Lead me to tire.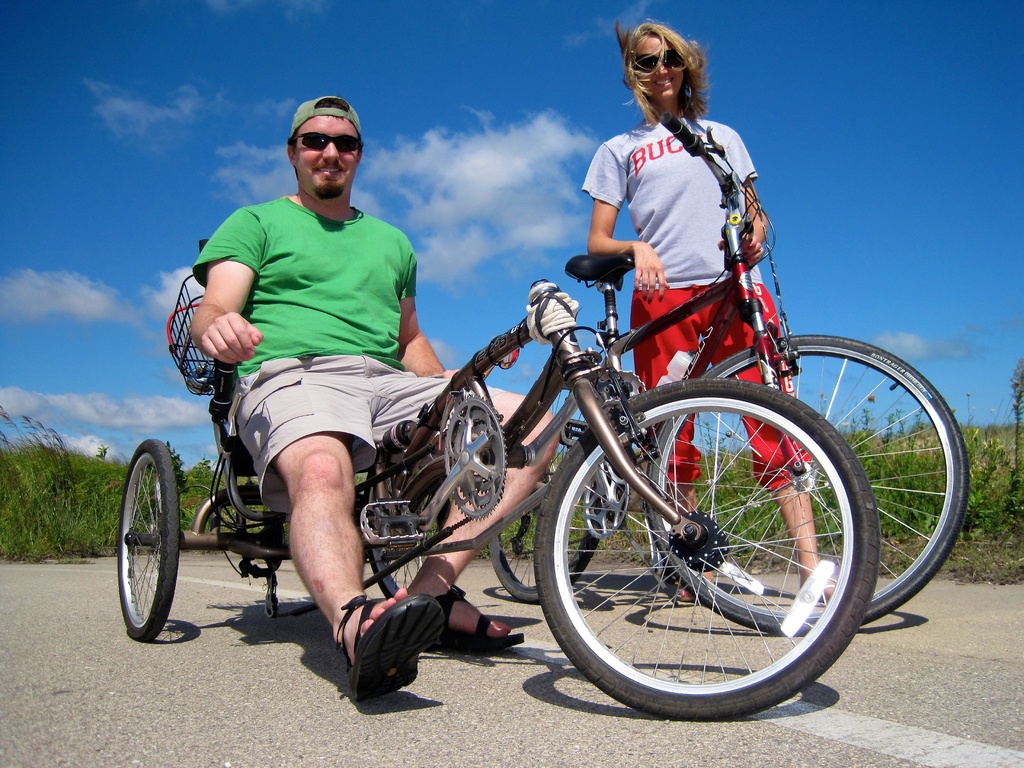
Lead to Rect(118, 438, 180, 640).
